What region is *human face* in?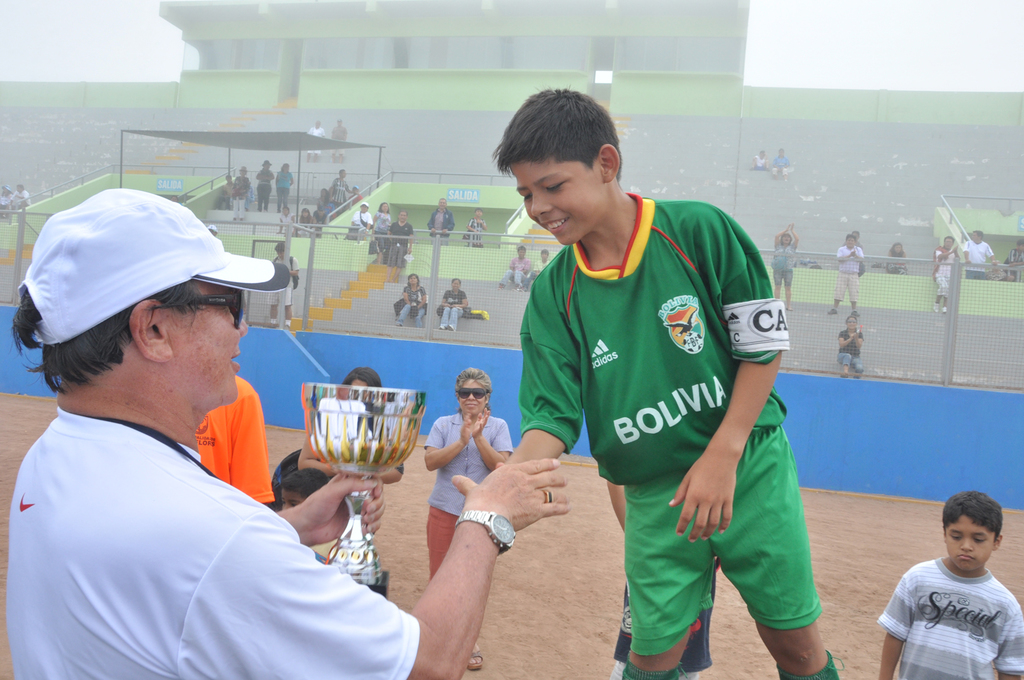
[943, 234, 956, 250].
